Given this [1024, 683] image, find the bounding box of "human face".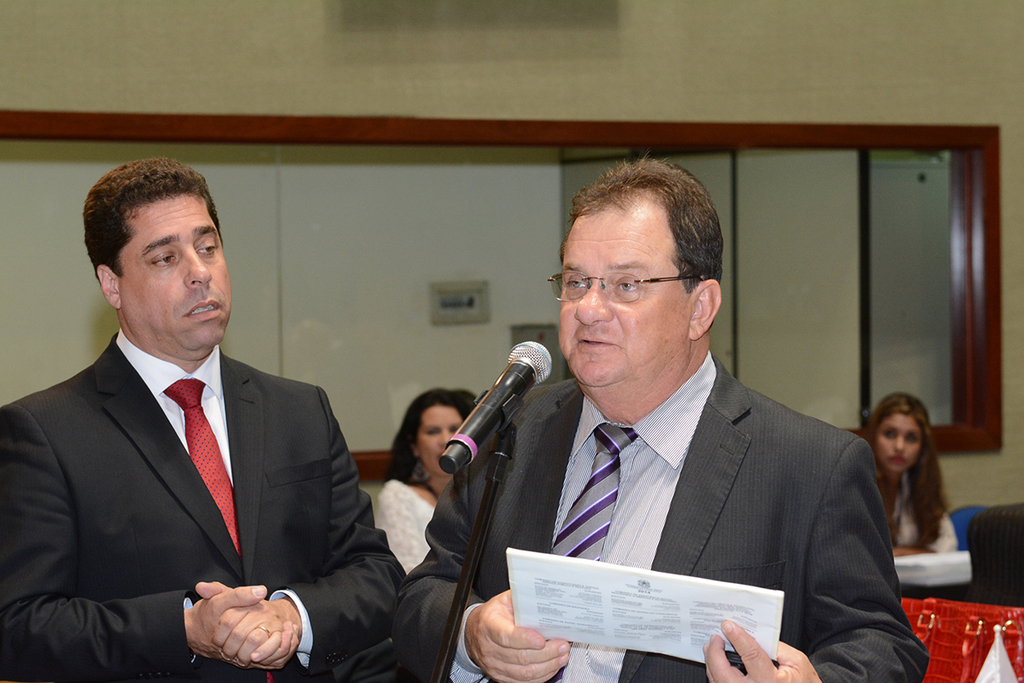
(549, 192, 689, 384).
